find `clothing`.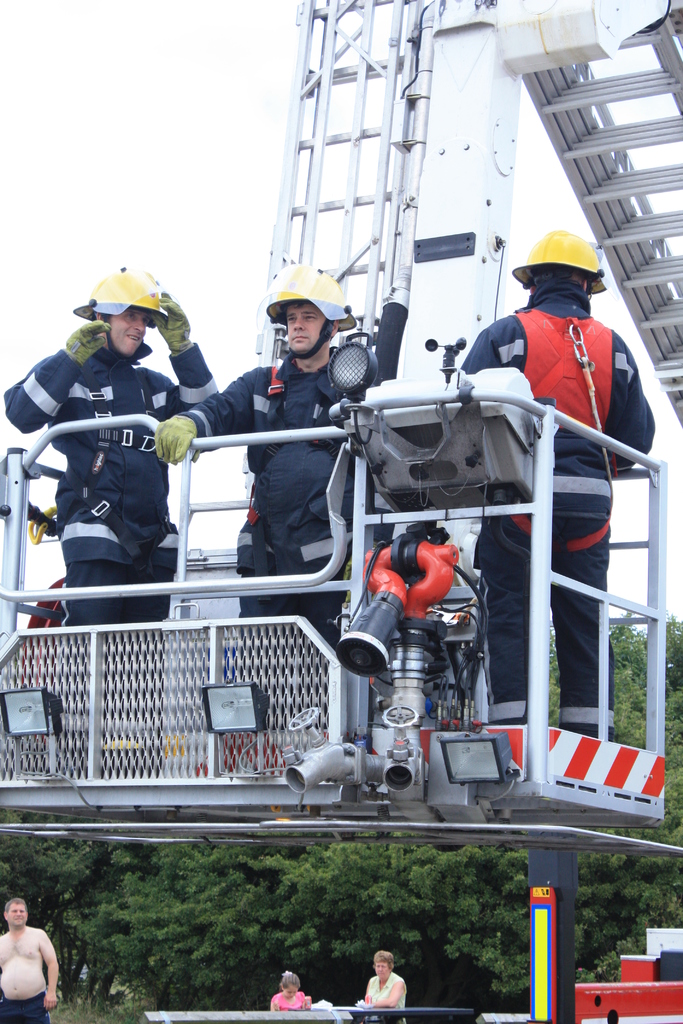
22:303:204:634.
